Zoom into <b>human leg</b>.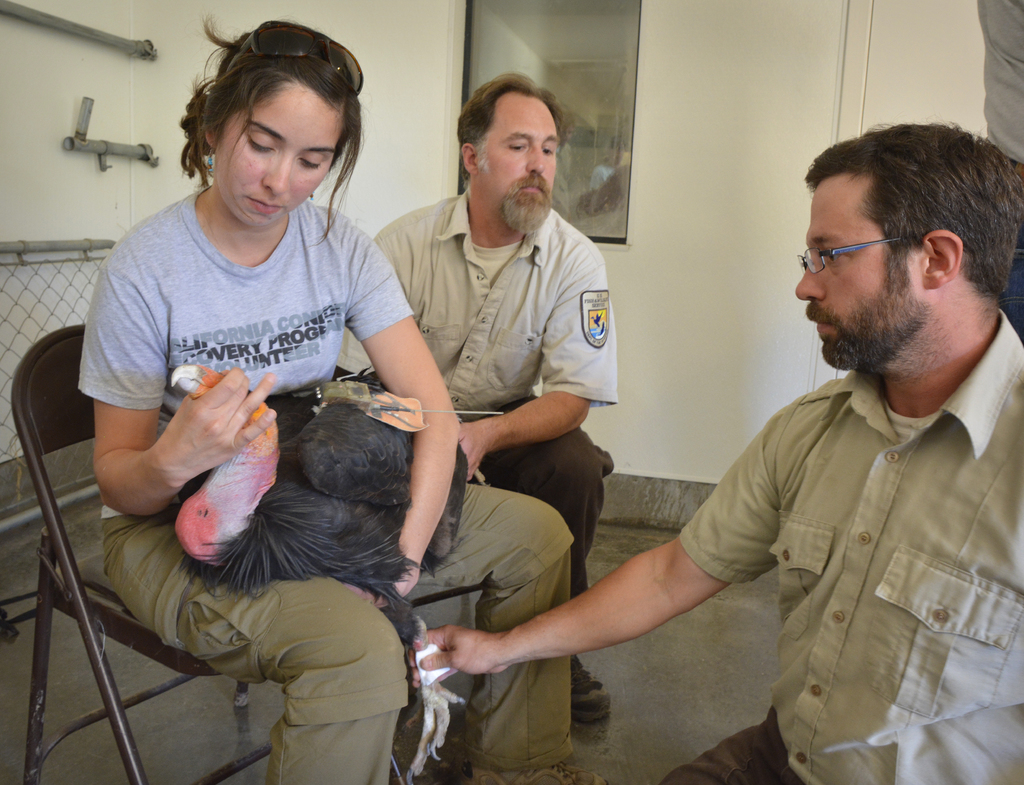
Zoom target: bbox(97, 504, 410, 784).
